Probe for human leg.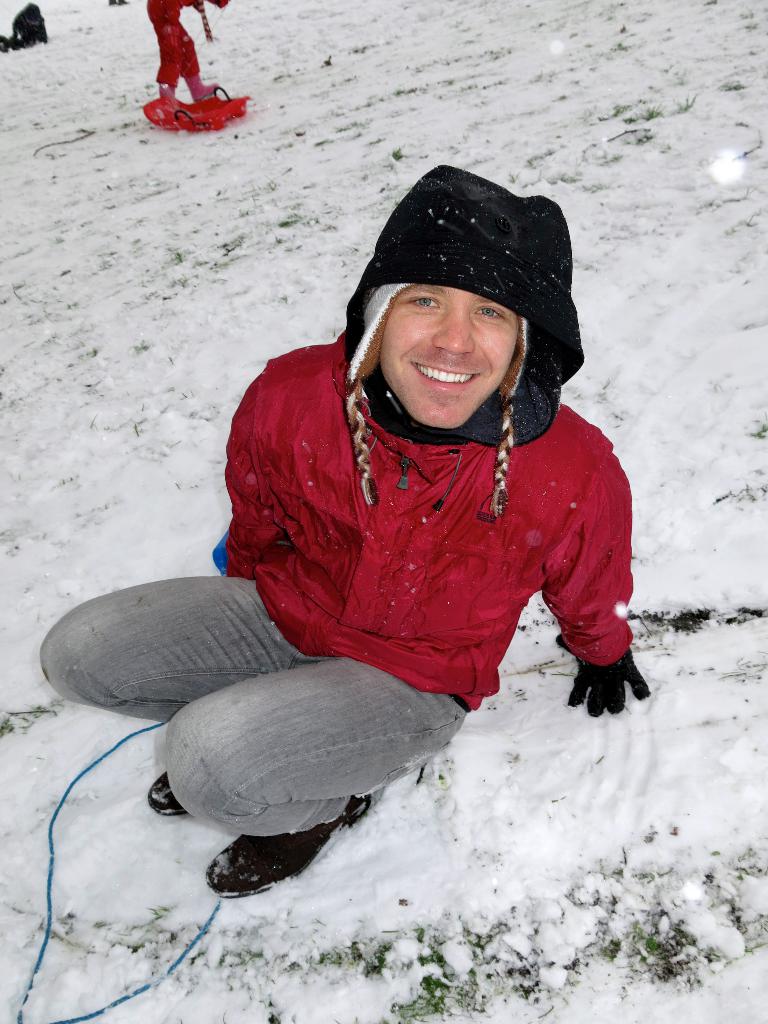
Probe result: (170, 23, 219, 99).
